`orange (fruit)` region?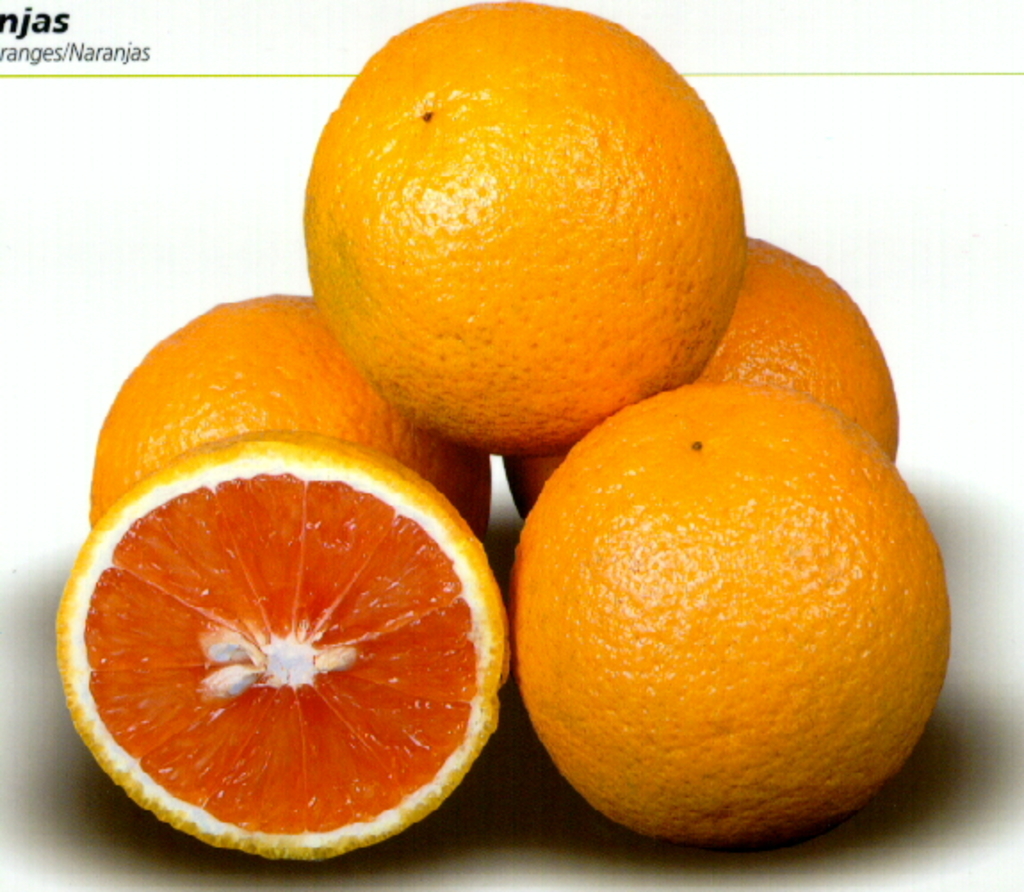
306,0,744,445
